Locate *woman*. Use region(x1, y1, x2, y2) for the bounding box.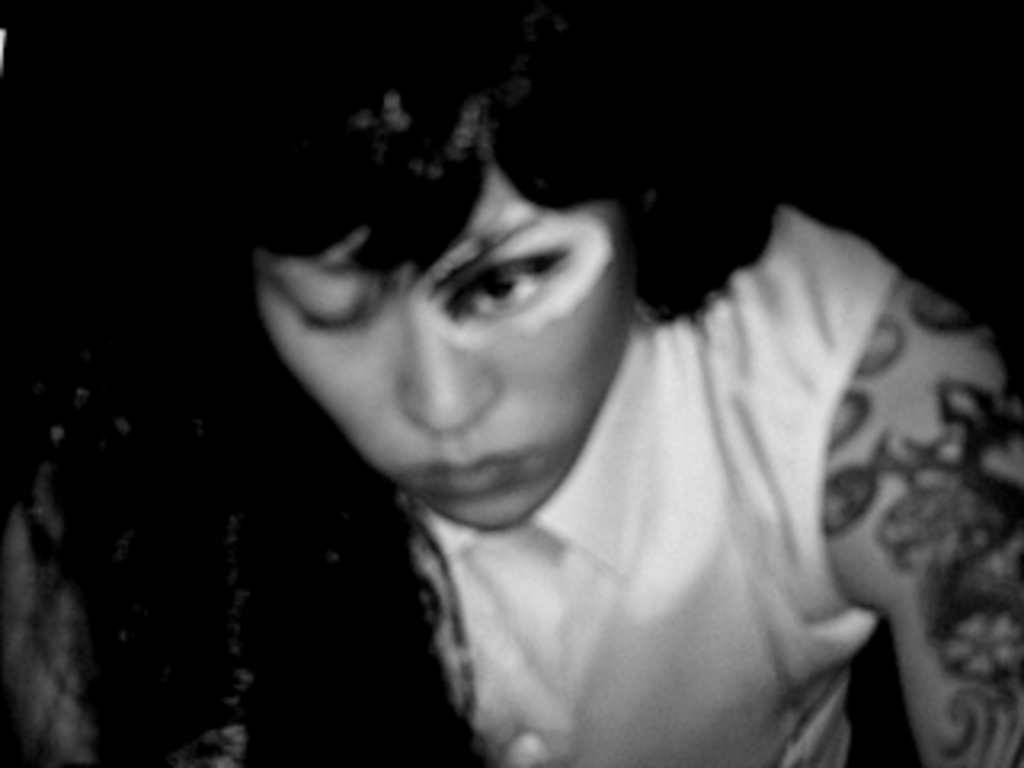
region(176, 32, 992, 749).
